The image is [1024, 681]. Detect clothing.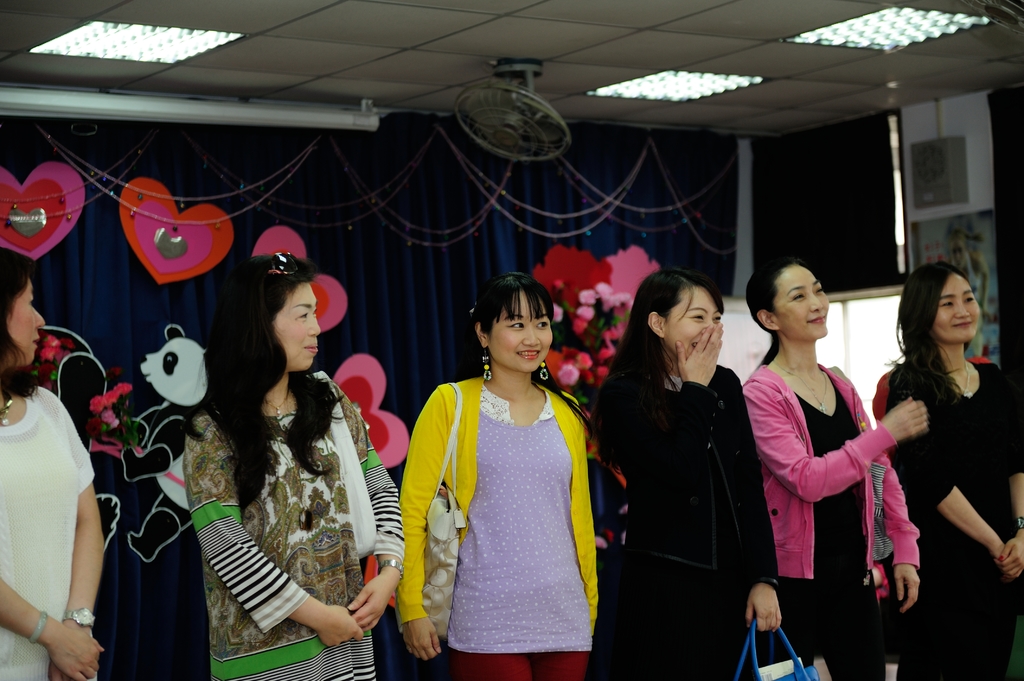
Detection: <region>406, 362, 609, 651</region>.
